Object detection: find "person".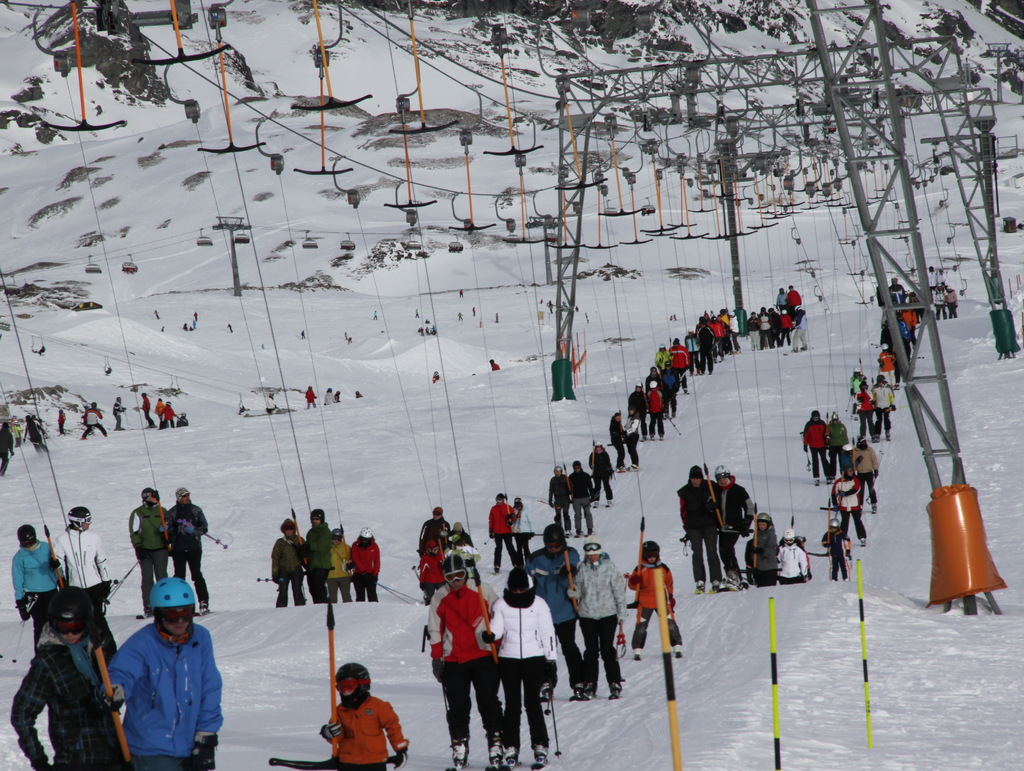
(left=168, top=484, right=209, bottom=614).
